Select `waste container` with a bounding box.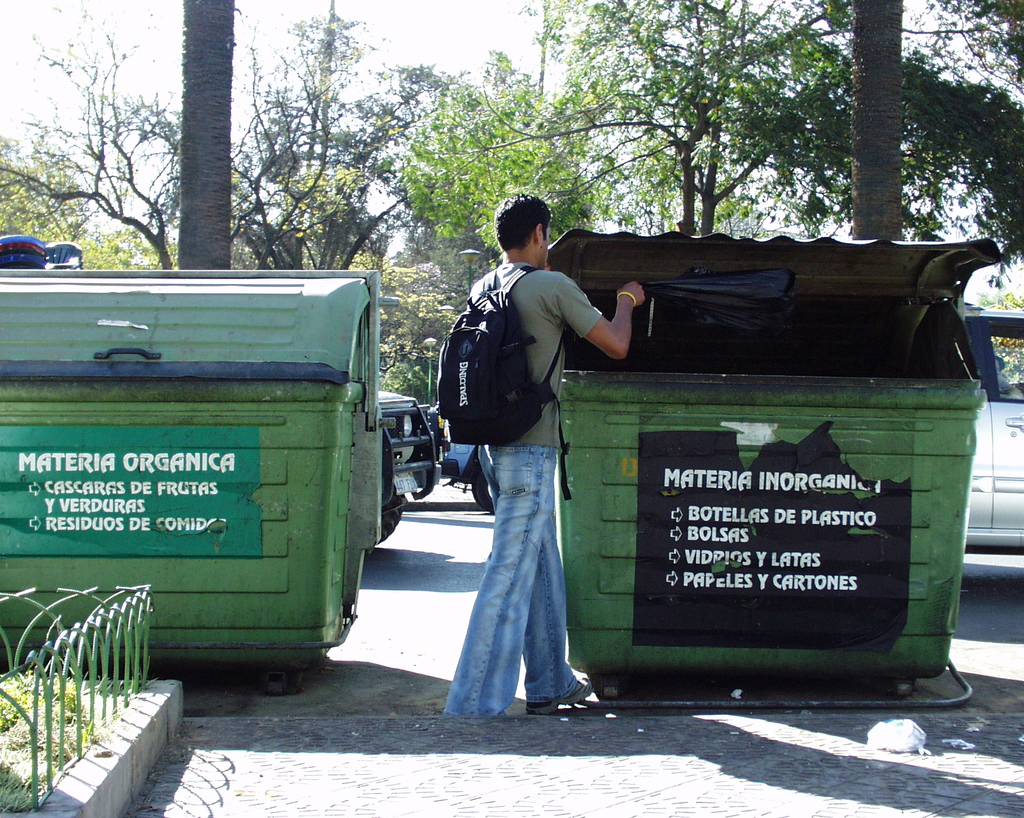
pyautogui.locateOnScreen(1, 274, 391, 697).
